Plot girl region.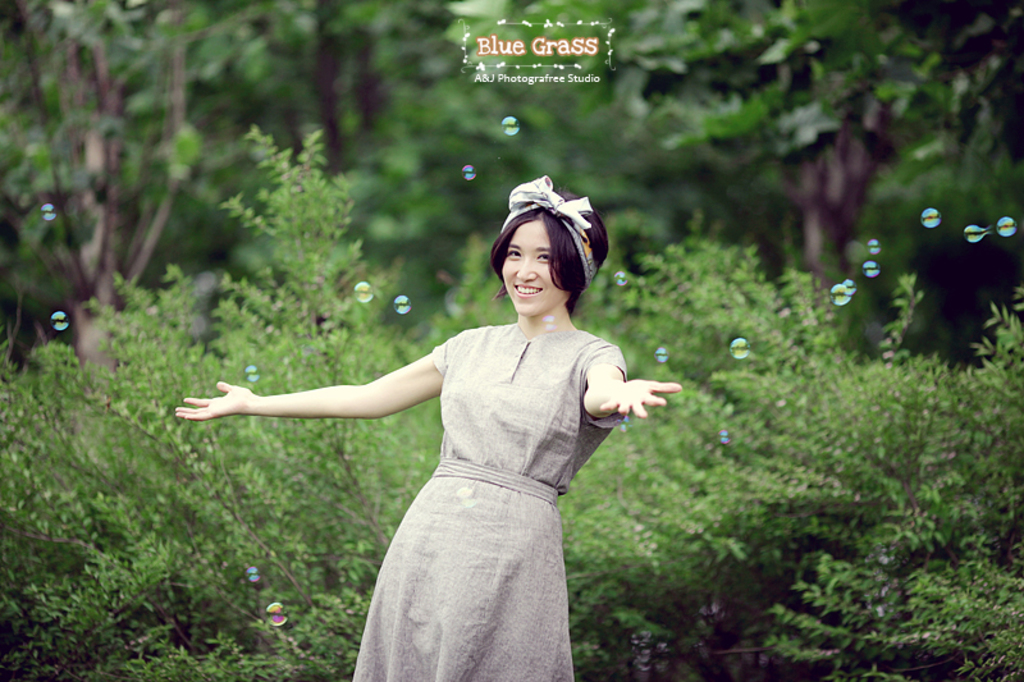
Plotted at 174:177:681:681.
